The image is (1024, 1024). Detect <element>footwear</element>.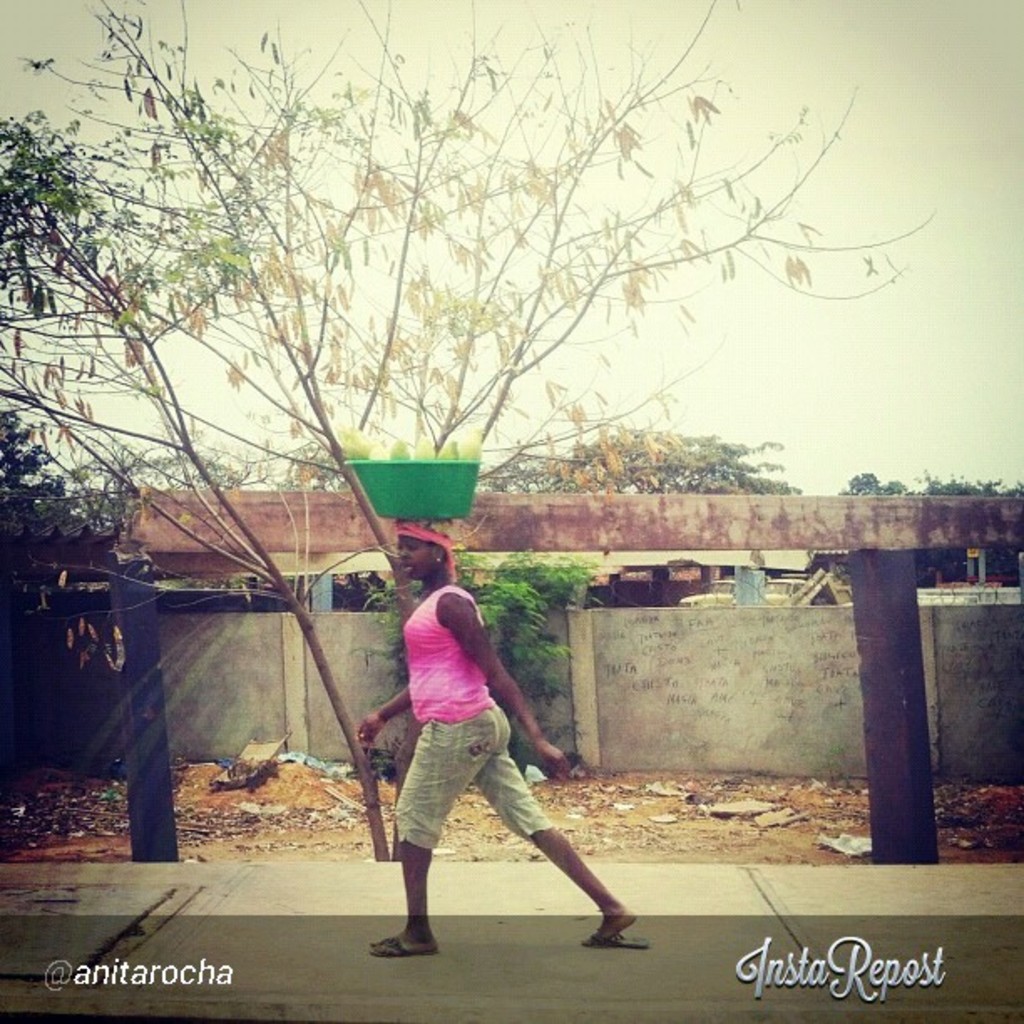
Detection: [576, 924, 648, 954].
